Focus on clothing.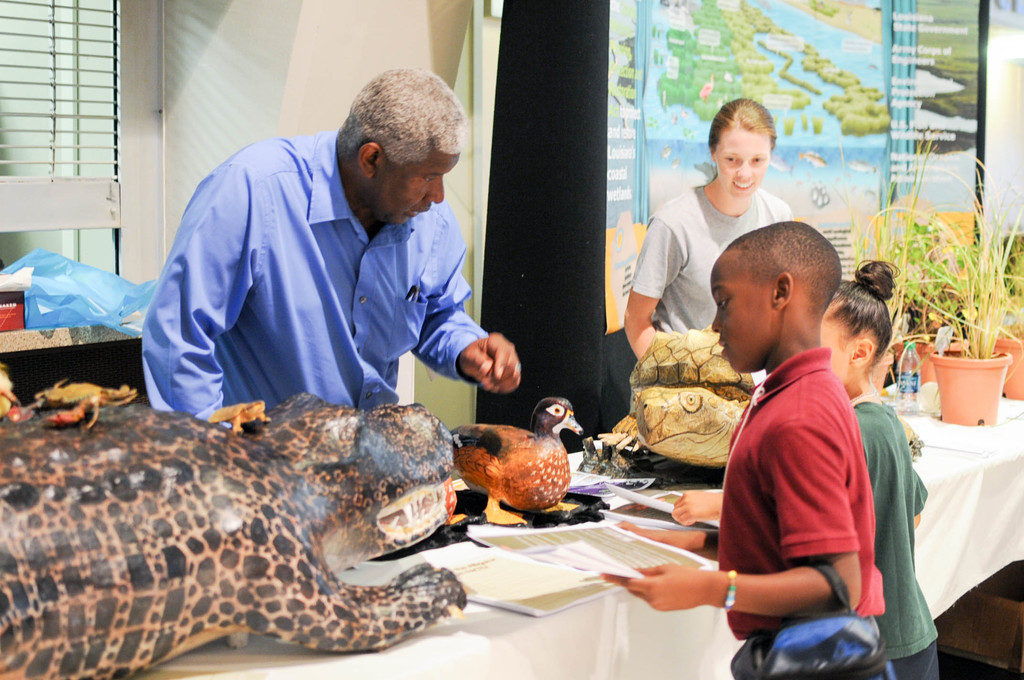
Focused at crop(716, 343, 892, 678).
